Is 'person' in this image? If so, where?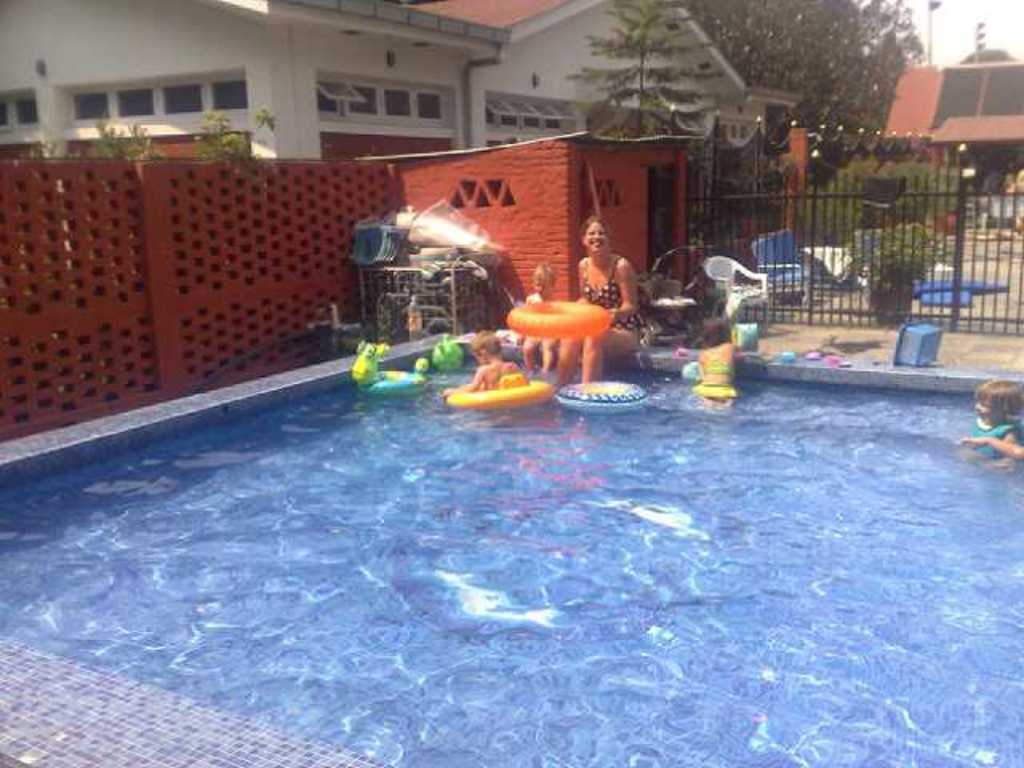
Yes, at BBox(549, 214, 648, 389).
